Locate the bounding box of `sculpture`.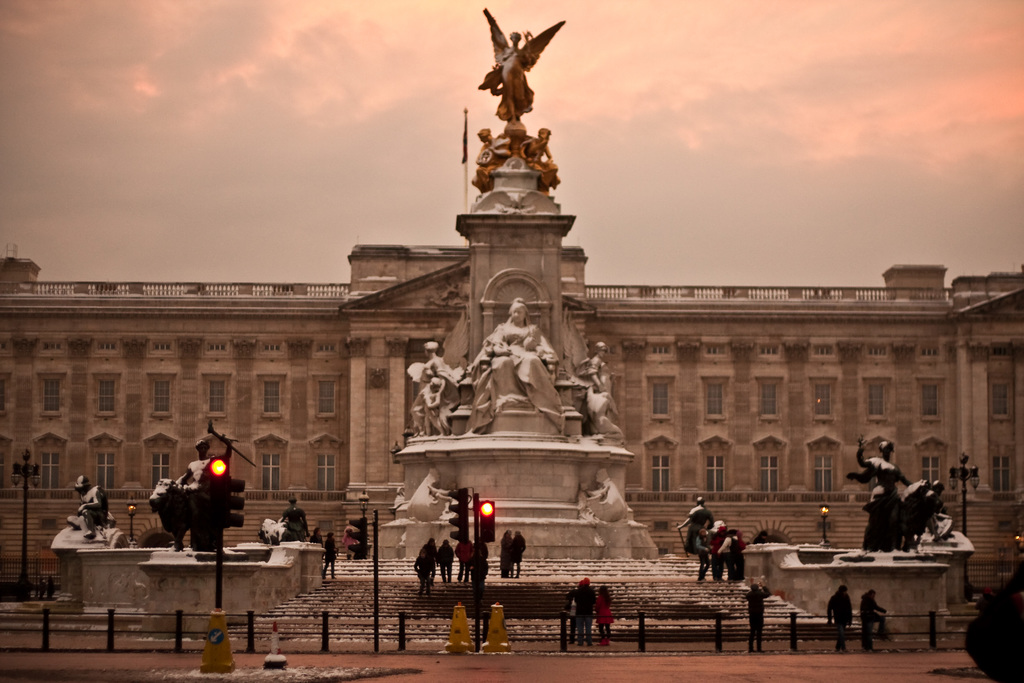
Bounding box: select_region(460, 290, 568, 434).
